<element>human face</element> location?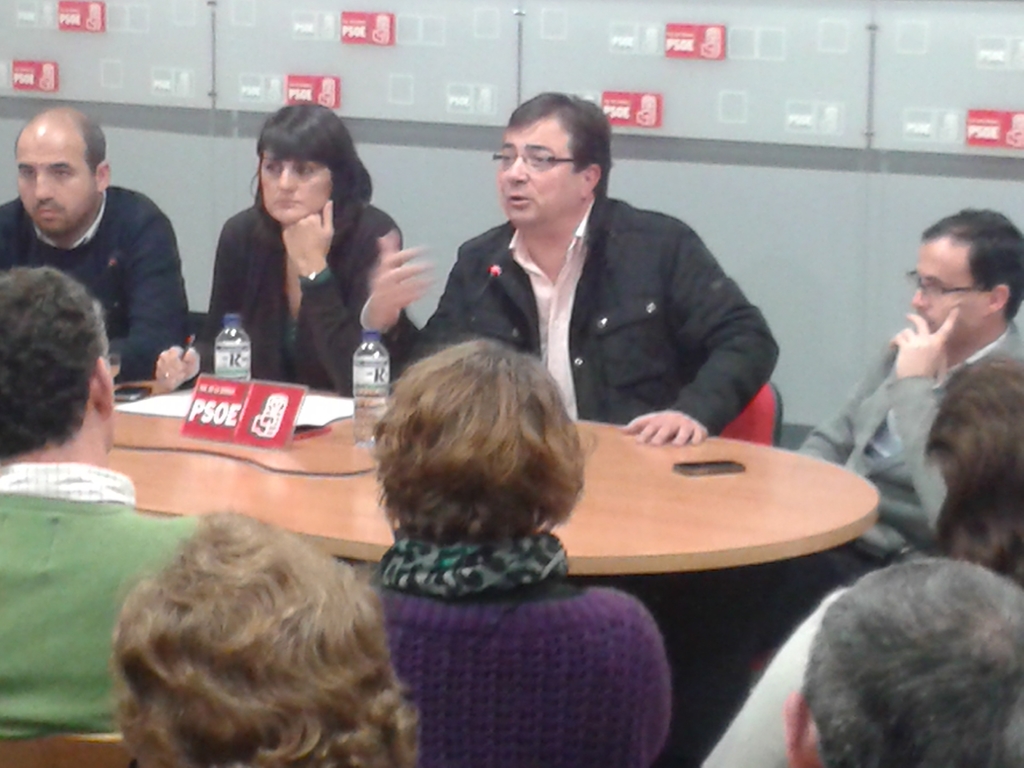
<box>913,225,983,342</box>
